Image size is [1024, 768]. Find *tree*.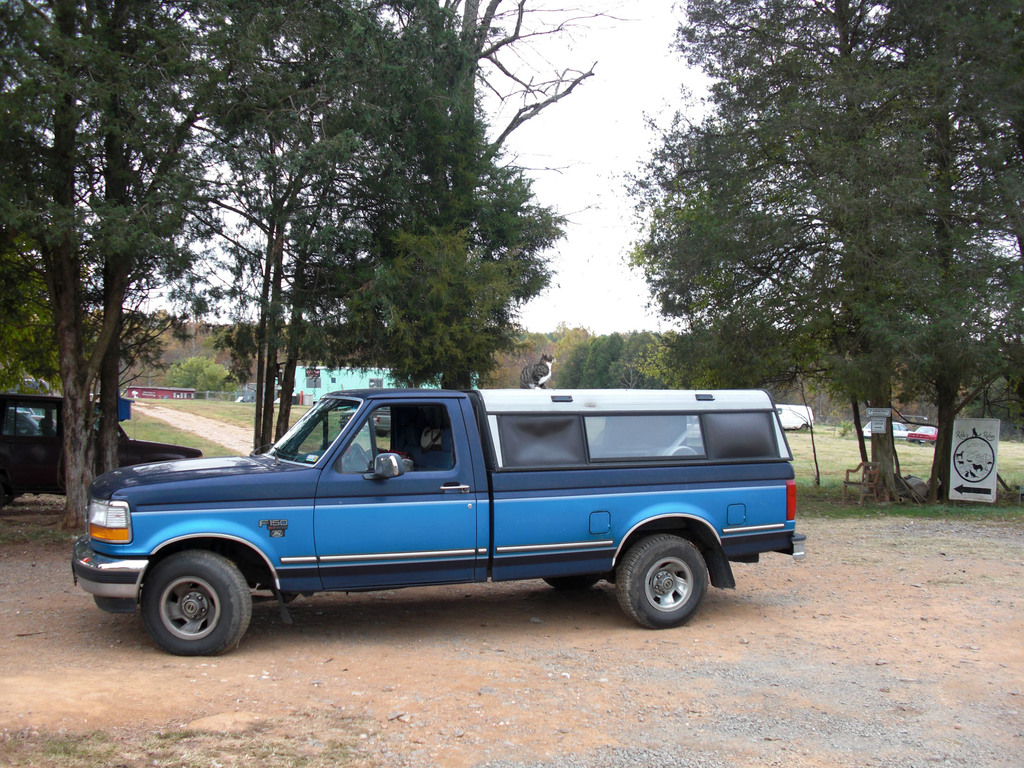
<region>488, 335, 528, 383</region>.
